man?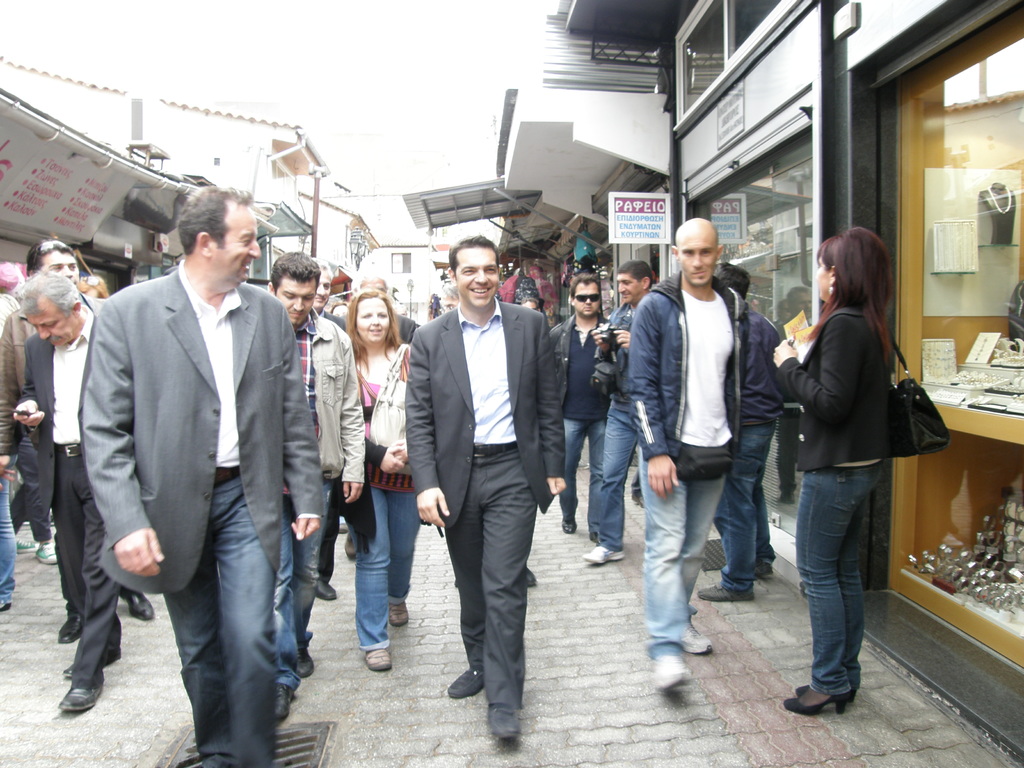
0/236/74/481
